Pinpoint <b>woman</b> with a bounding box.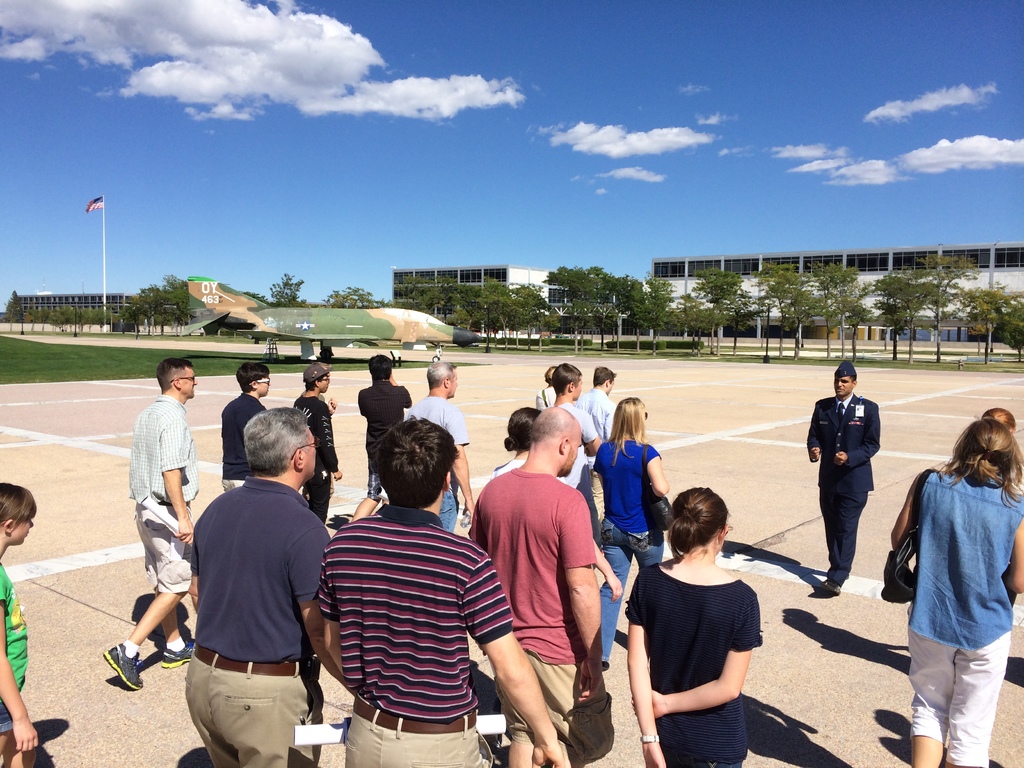
pyautogui.locateOnScreen(492, 407, 624, 603).
